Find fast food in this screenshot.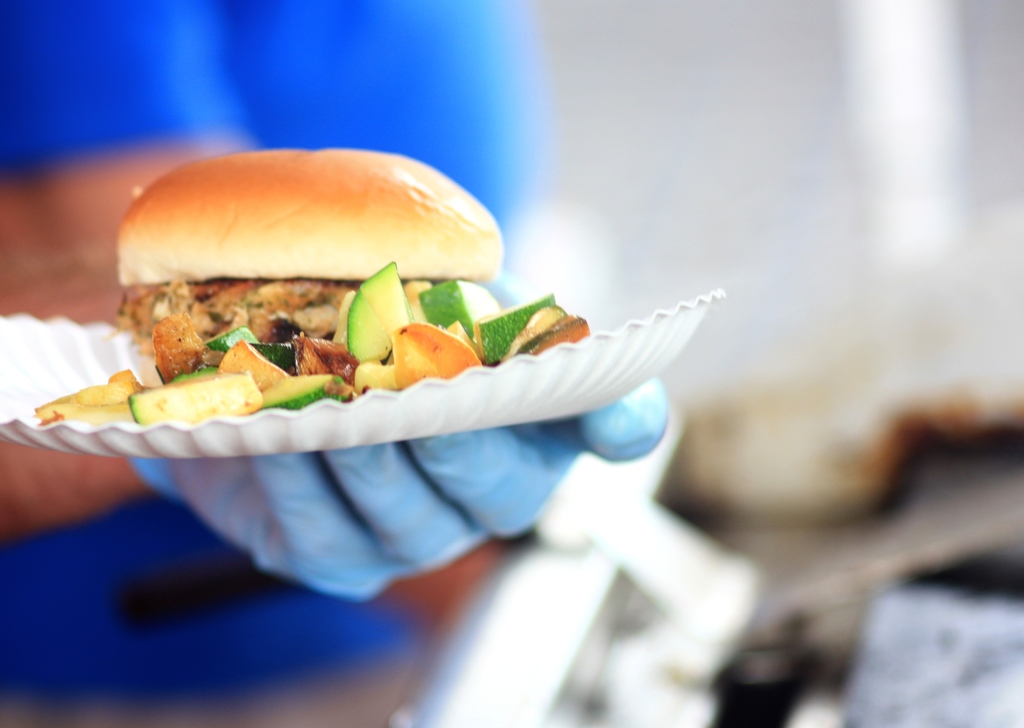
The bounding box for fast food is [x1=32, y1=149, x2=594, y2=421].
